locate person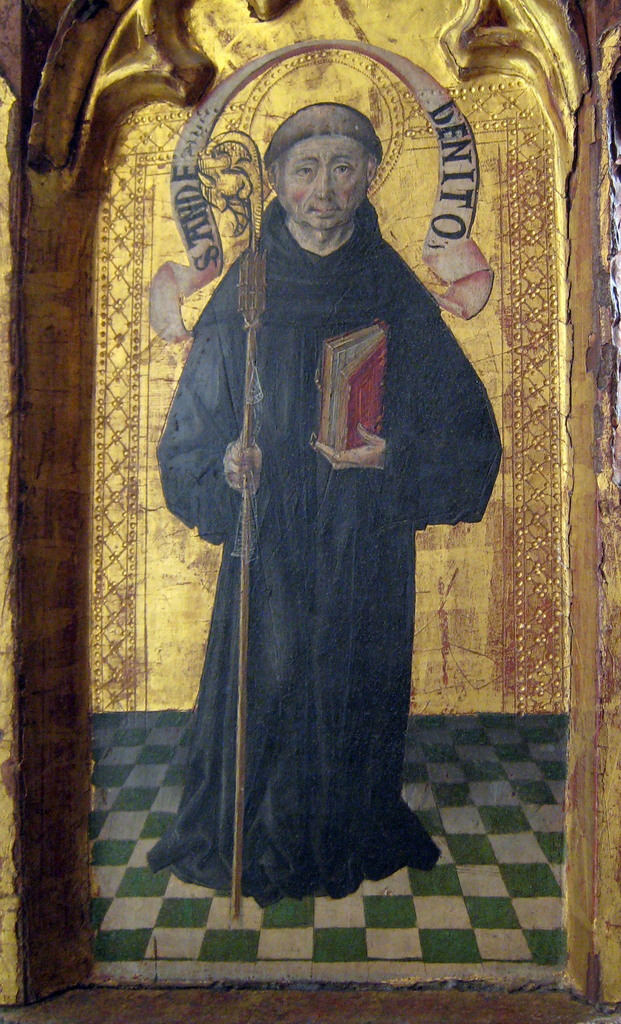
<box>157,63,484,913</box>
